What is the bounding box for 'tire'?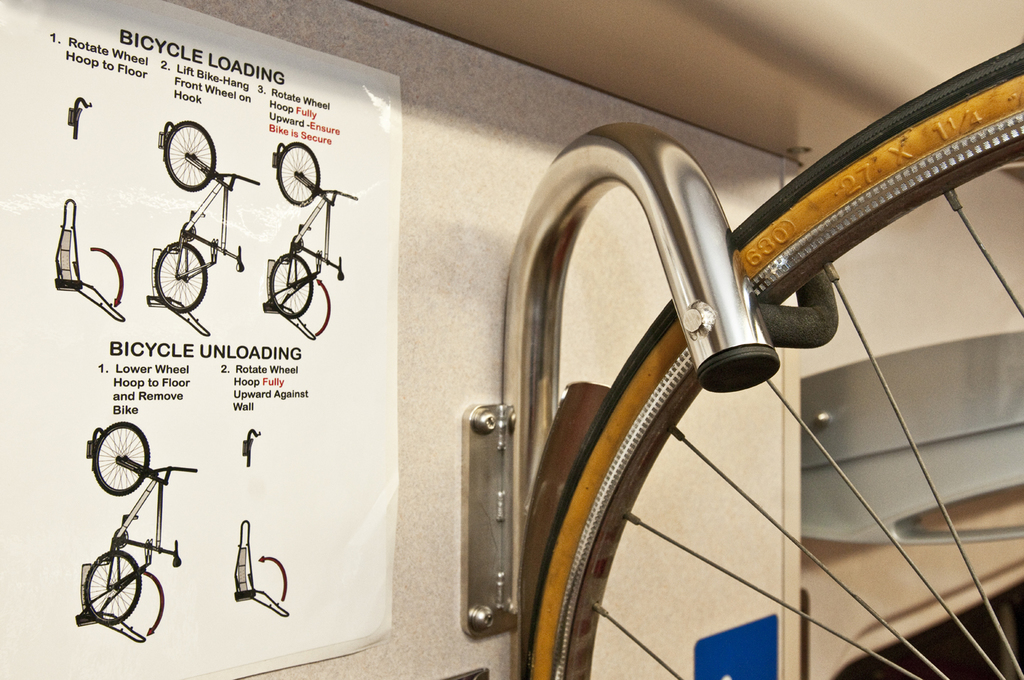
box=[164, 122, 218, 191].
